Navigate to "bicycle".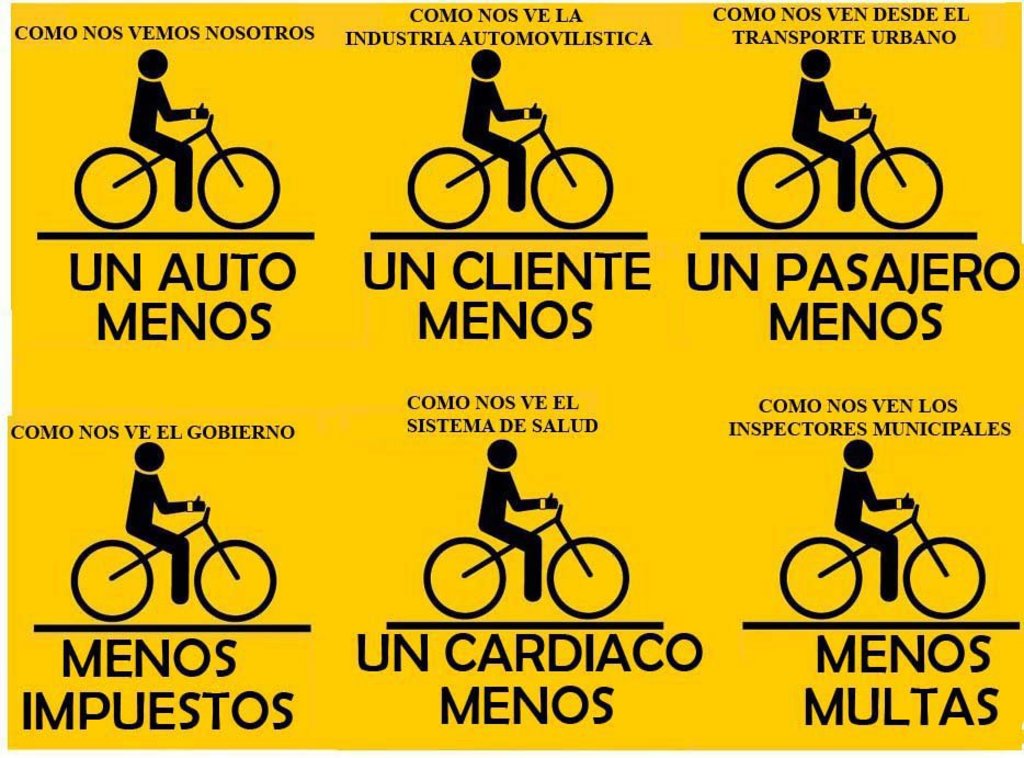
Navigation target: (774,494,989,619).
